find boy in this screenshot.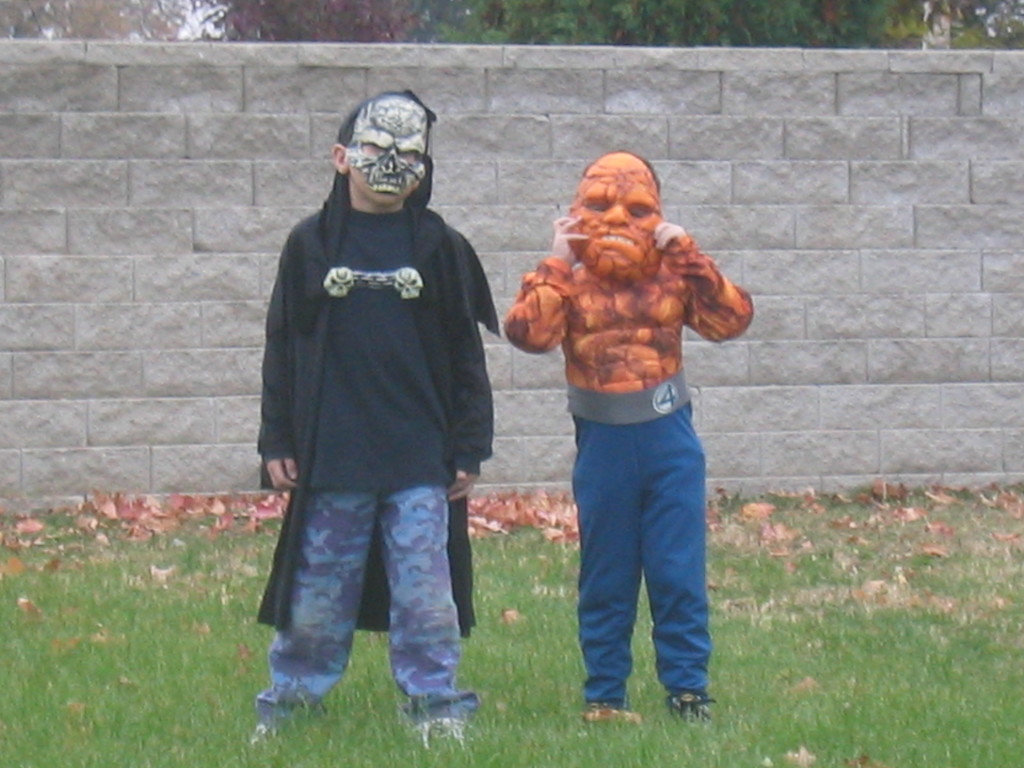
The bounding box for boy is <box>249,89,499,746</box>.
